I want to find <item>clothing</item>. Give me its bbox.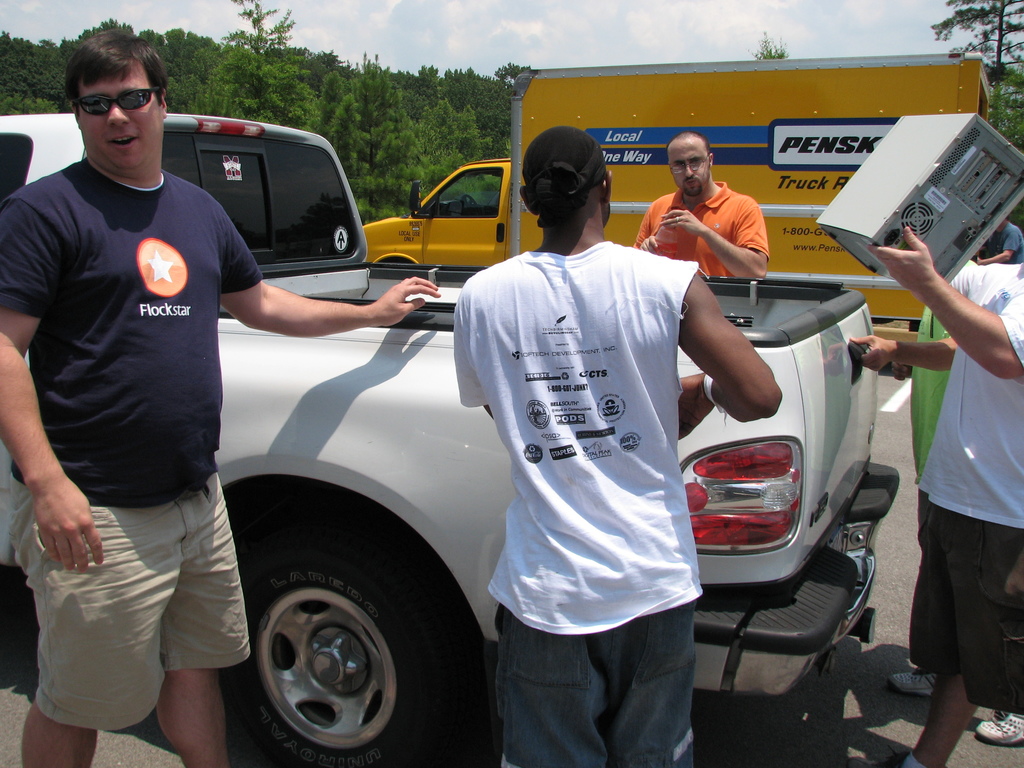
(988, 224, 1023, 265).
